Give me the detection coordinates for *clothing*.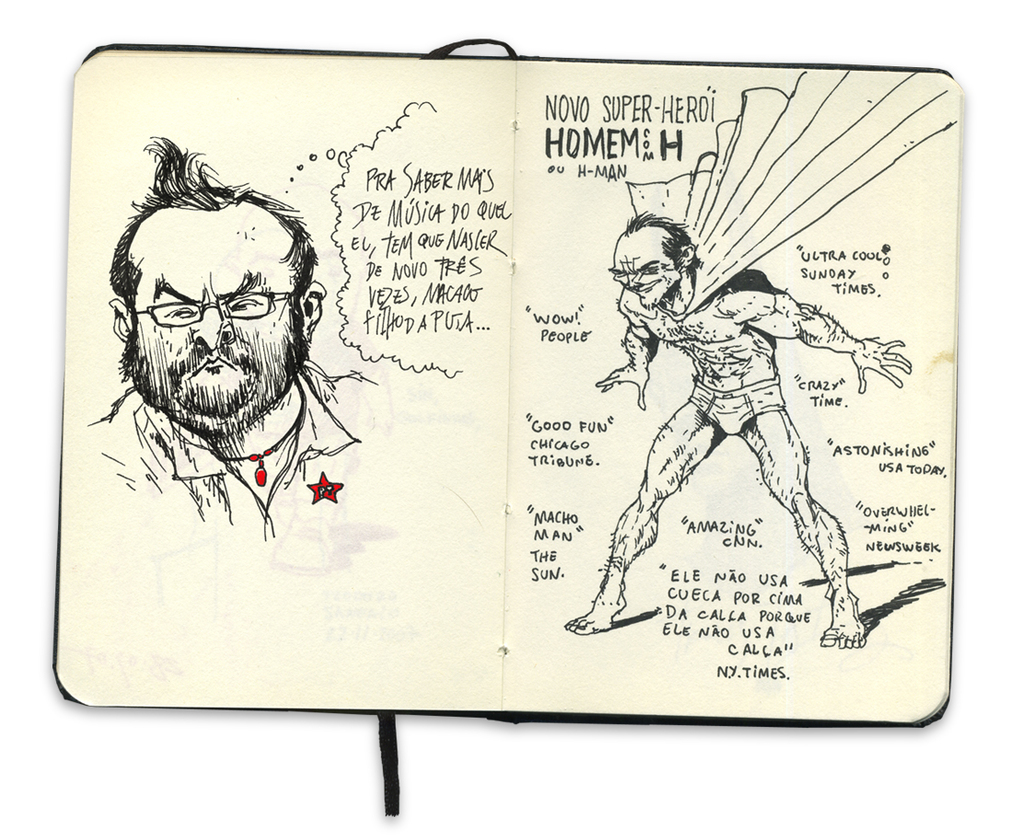
88/363/382/533.
